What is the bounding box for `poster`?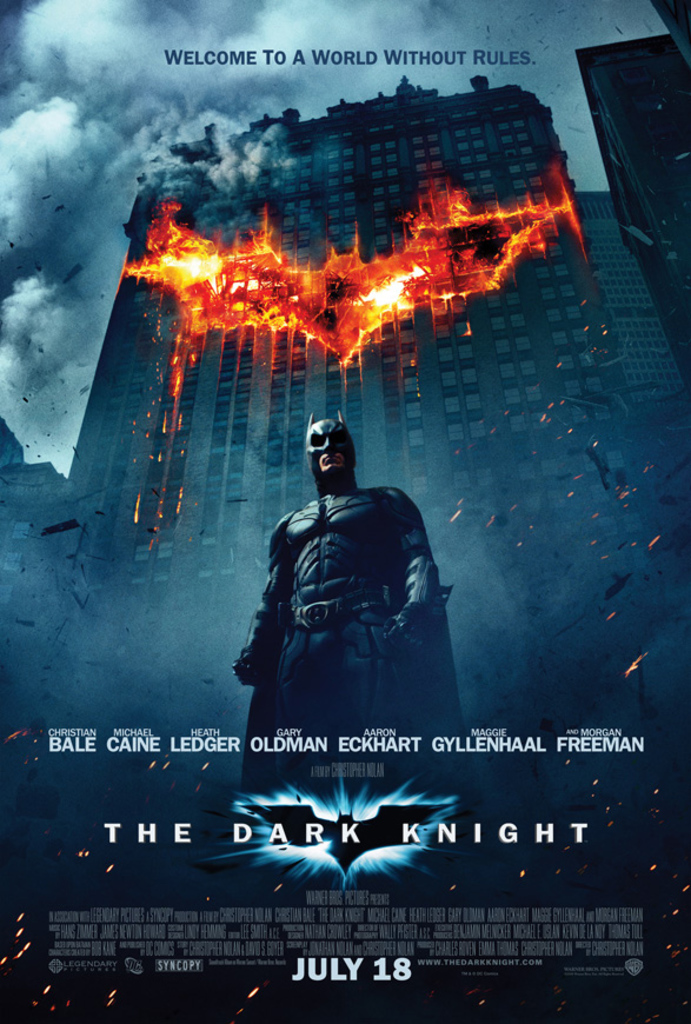
(x1=0, y1=0, x2=690, y2=1023).
